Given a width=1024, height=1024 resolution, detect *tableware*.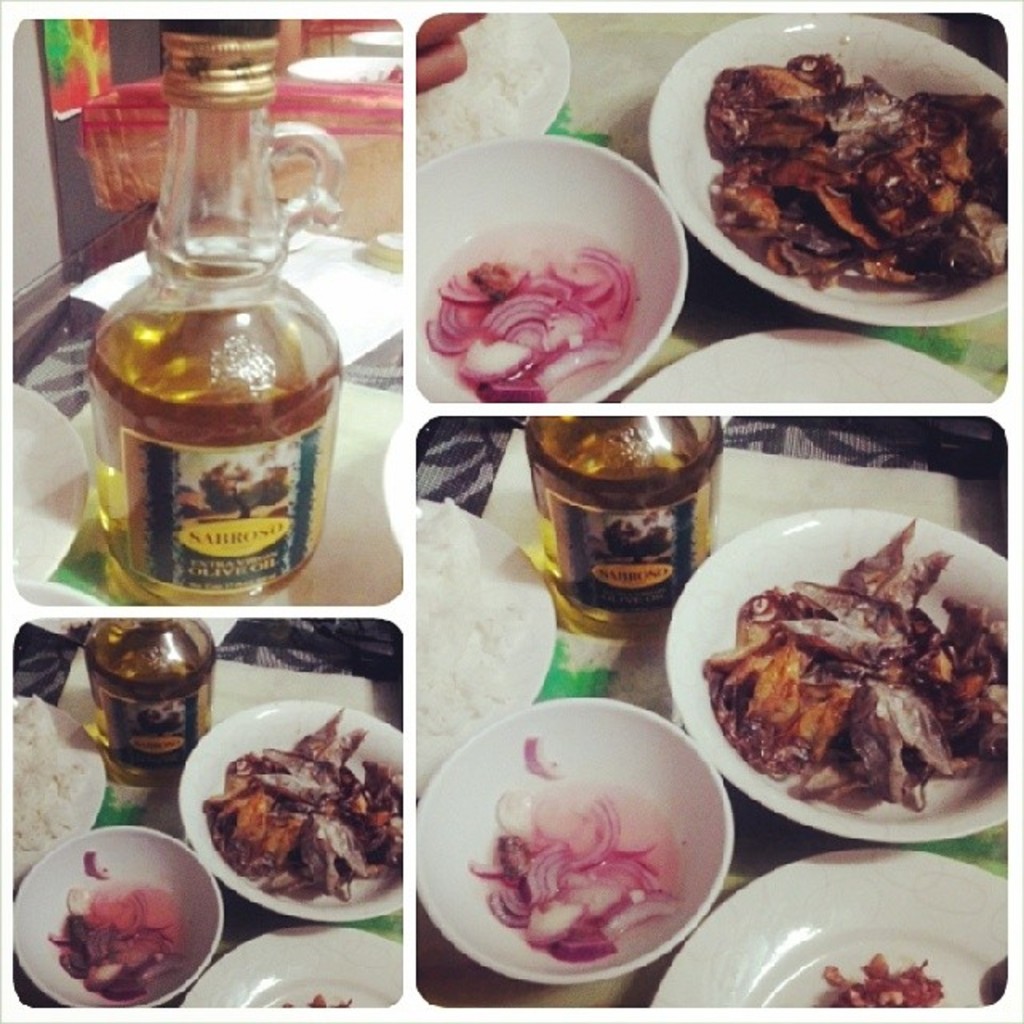
BBox(386, 694, 750, 1003).
